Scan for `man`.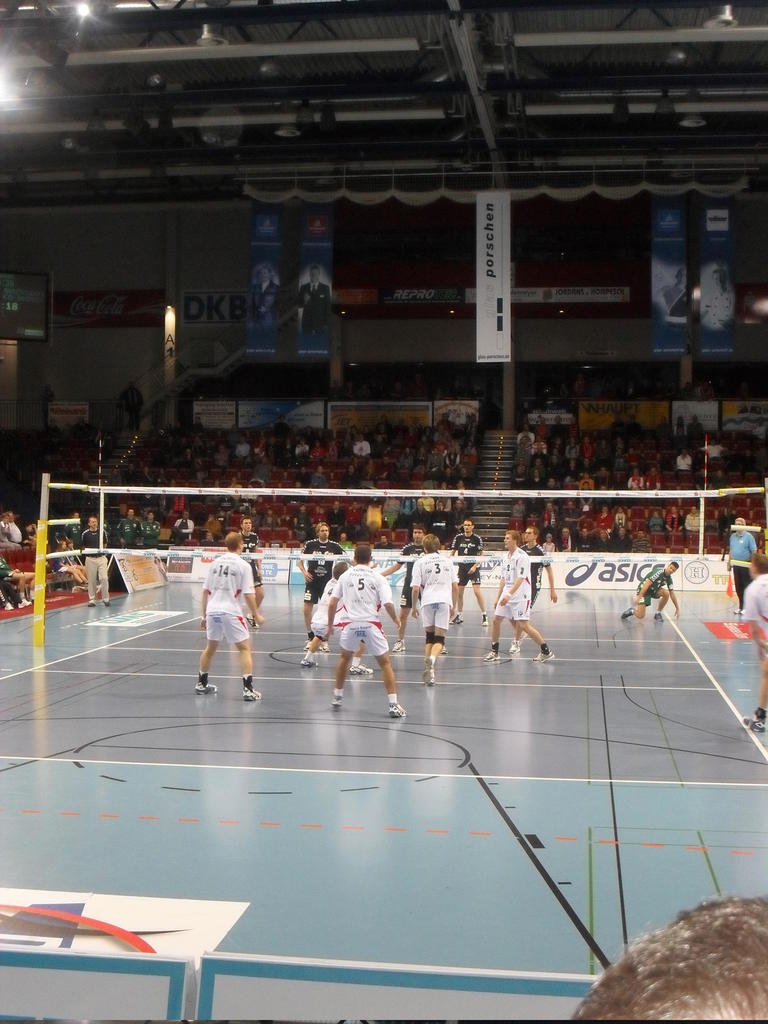
Scan result: crop(61, 509, 83, 562).
